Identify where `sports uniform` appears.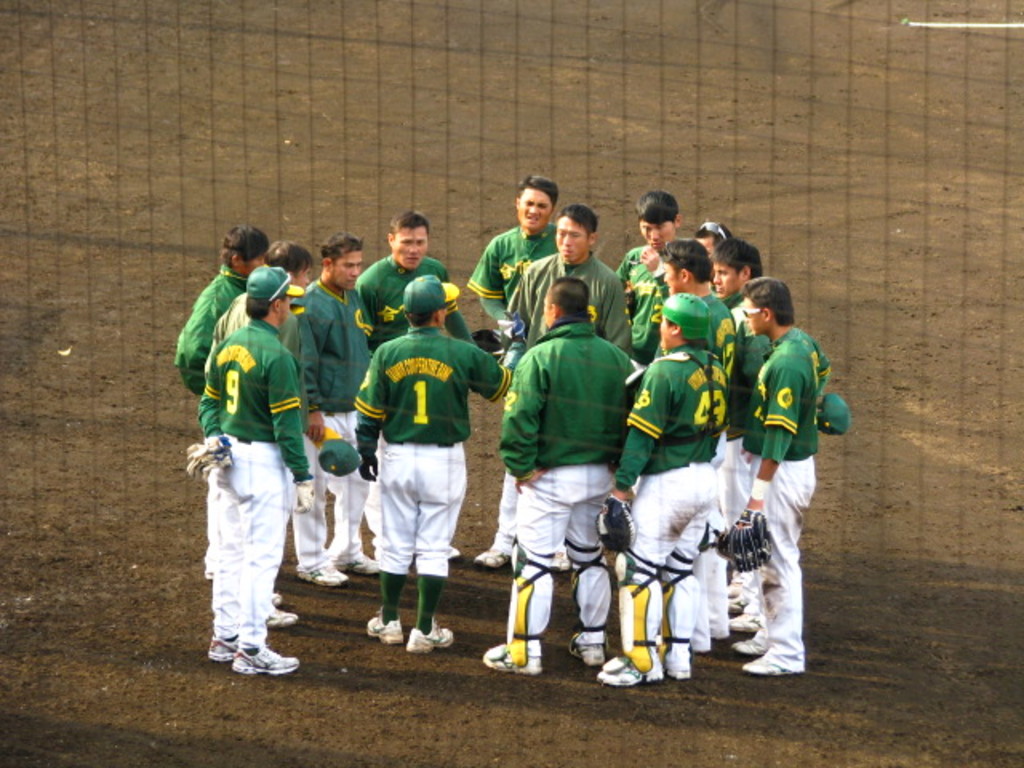
Appears at x1=357 y1=285 x2=517 y2=656.
